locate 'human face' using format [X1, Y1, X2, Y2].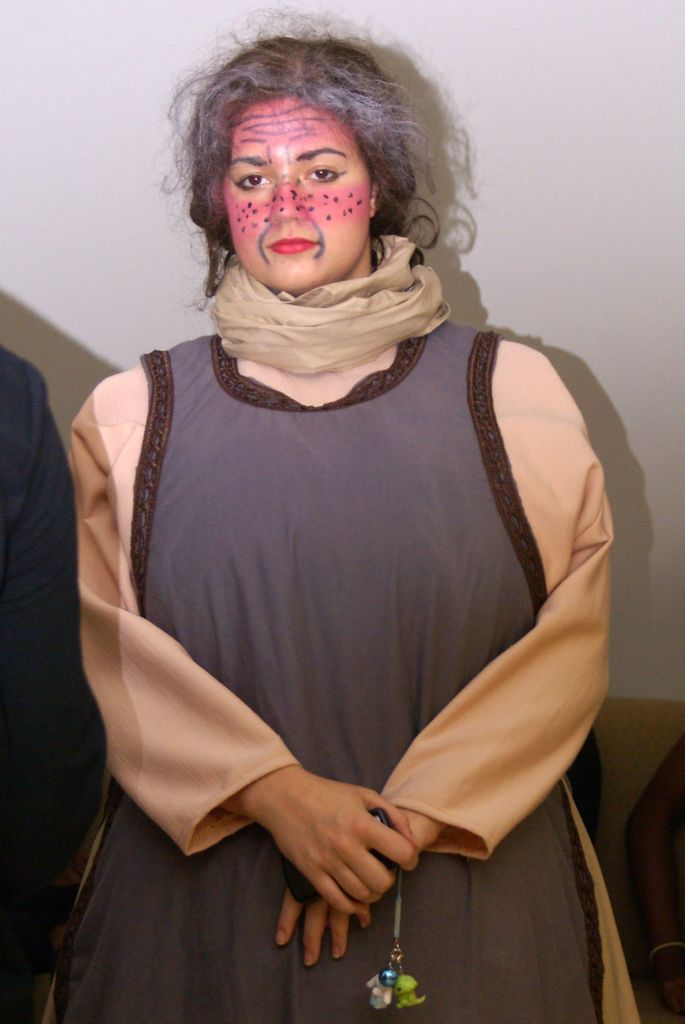
[221, 99, 371, 288].
